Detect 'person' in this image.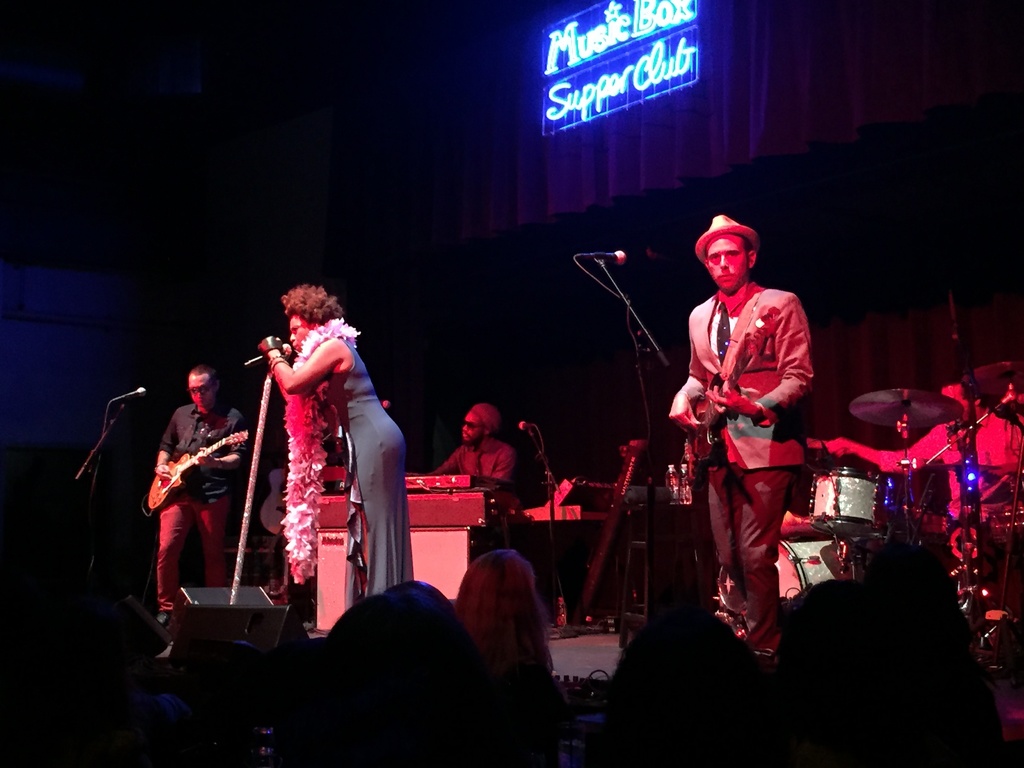
Detection: 607,616,763,767.
